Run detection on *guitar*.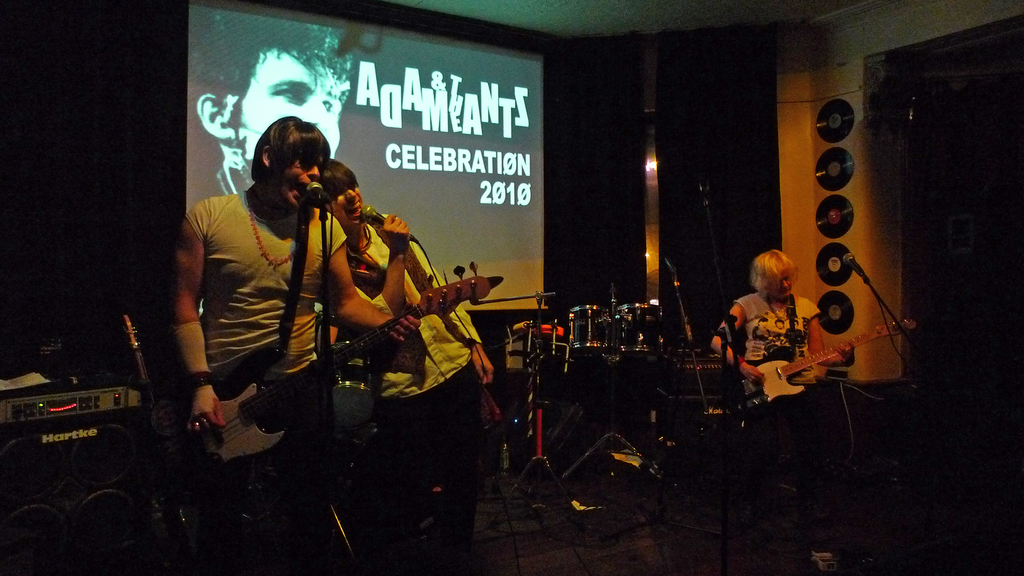
Result: (730, 325, 916, 414).
